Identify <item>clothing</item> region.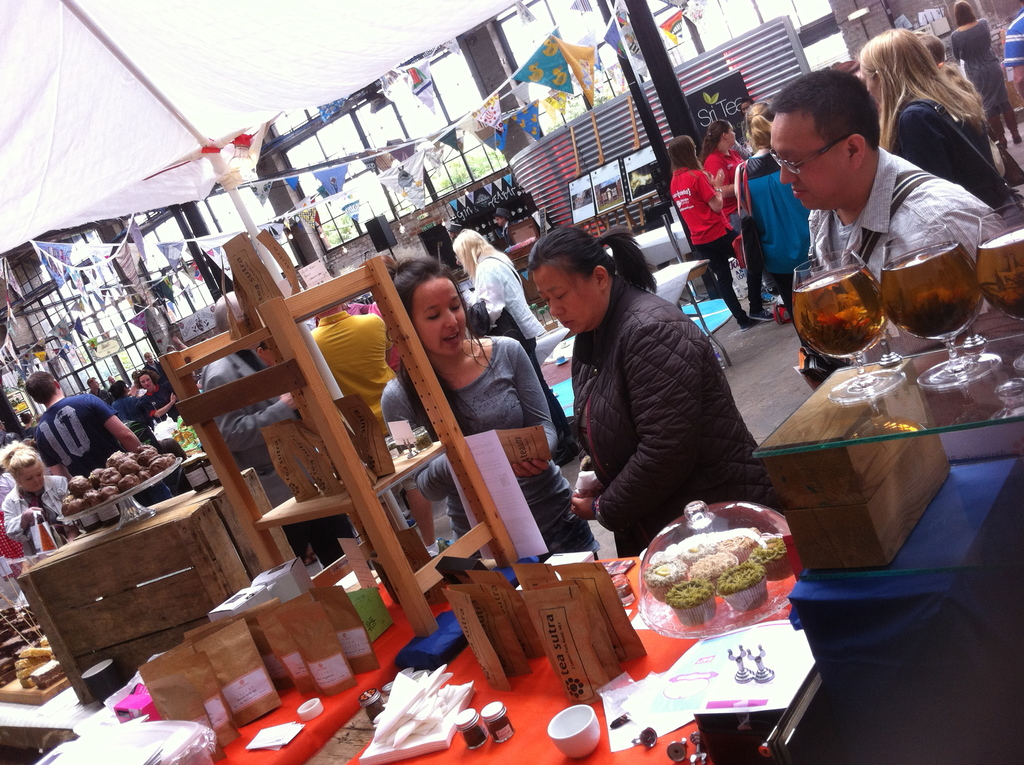
Region: pyautogui.locateOnScreen(473, 248, 565, 430).
